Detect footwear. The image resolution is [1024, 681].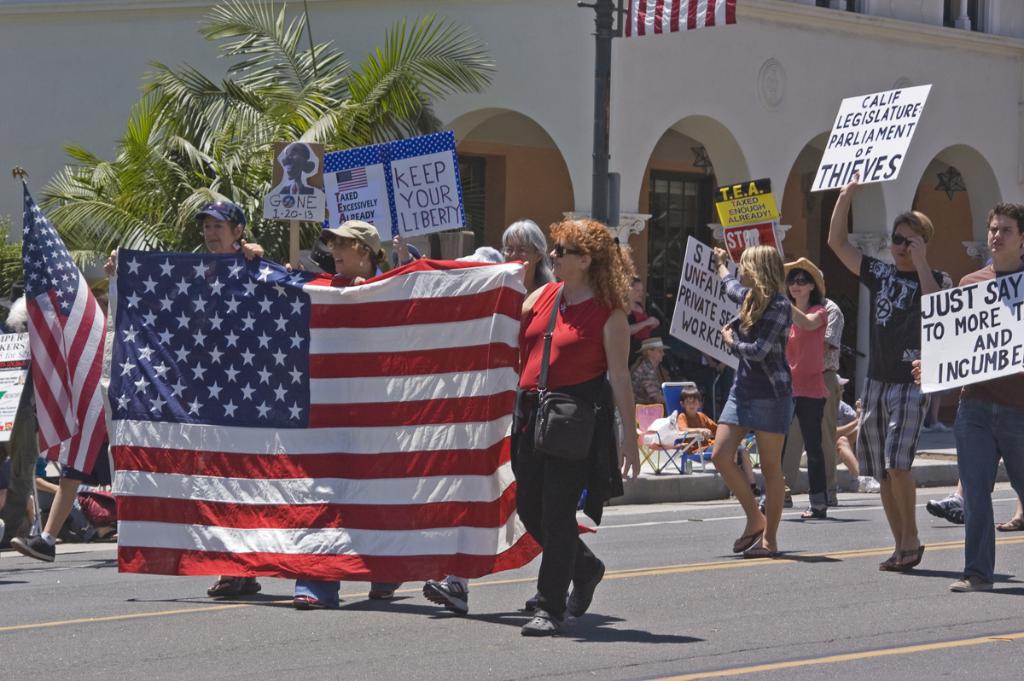
rect(854, 476, 878, 494).
